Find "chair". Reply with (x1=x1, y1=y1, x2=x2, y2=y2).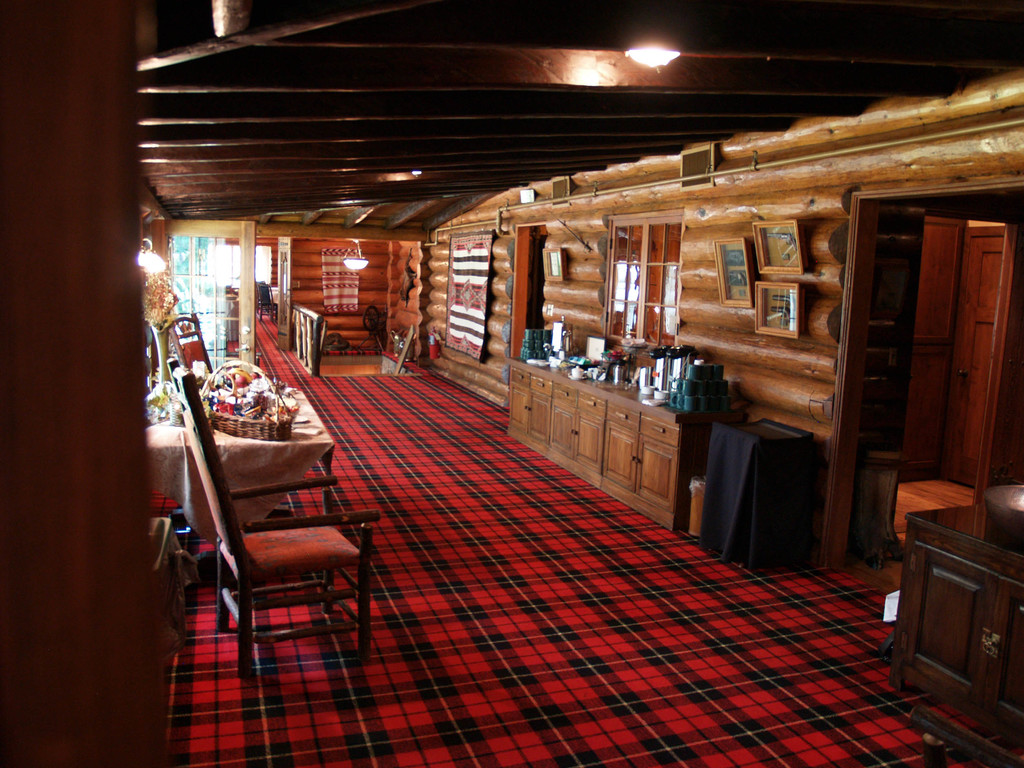
(x1=168, y1=360, x2=385, y2=674).
